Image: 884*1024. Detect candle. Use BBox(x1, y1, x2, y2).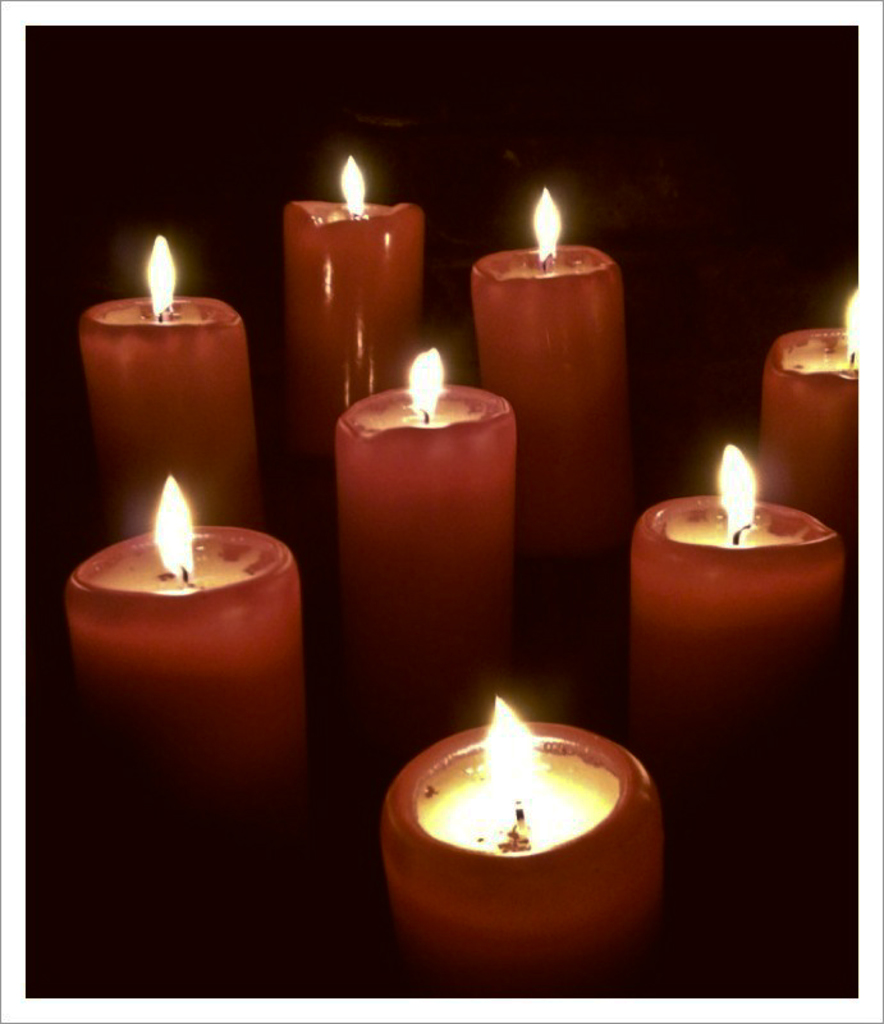
BBox(472, 179, 643, 562).
